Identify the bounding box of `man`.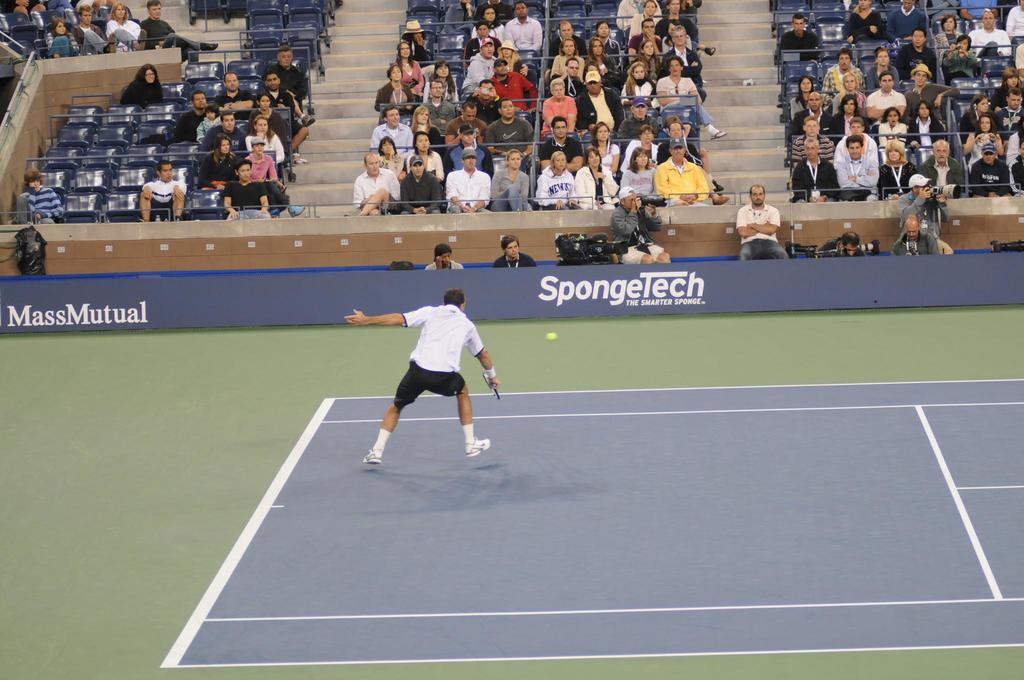
left=396, top=150, right=442, bottom=213.
